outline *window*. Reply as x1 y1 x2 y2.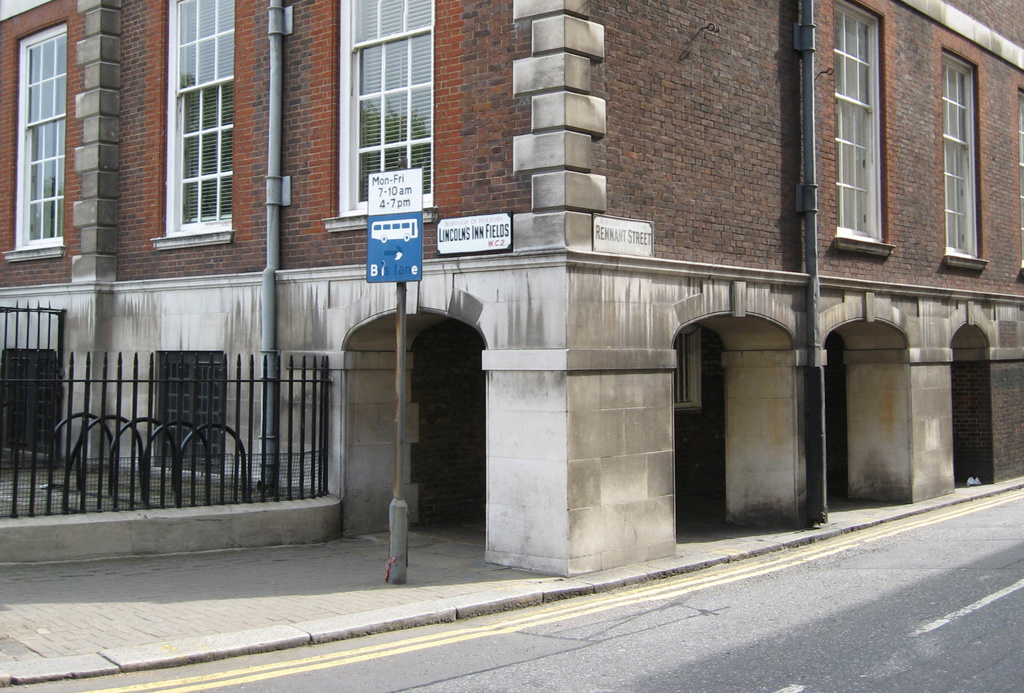
145 349 229 478.
